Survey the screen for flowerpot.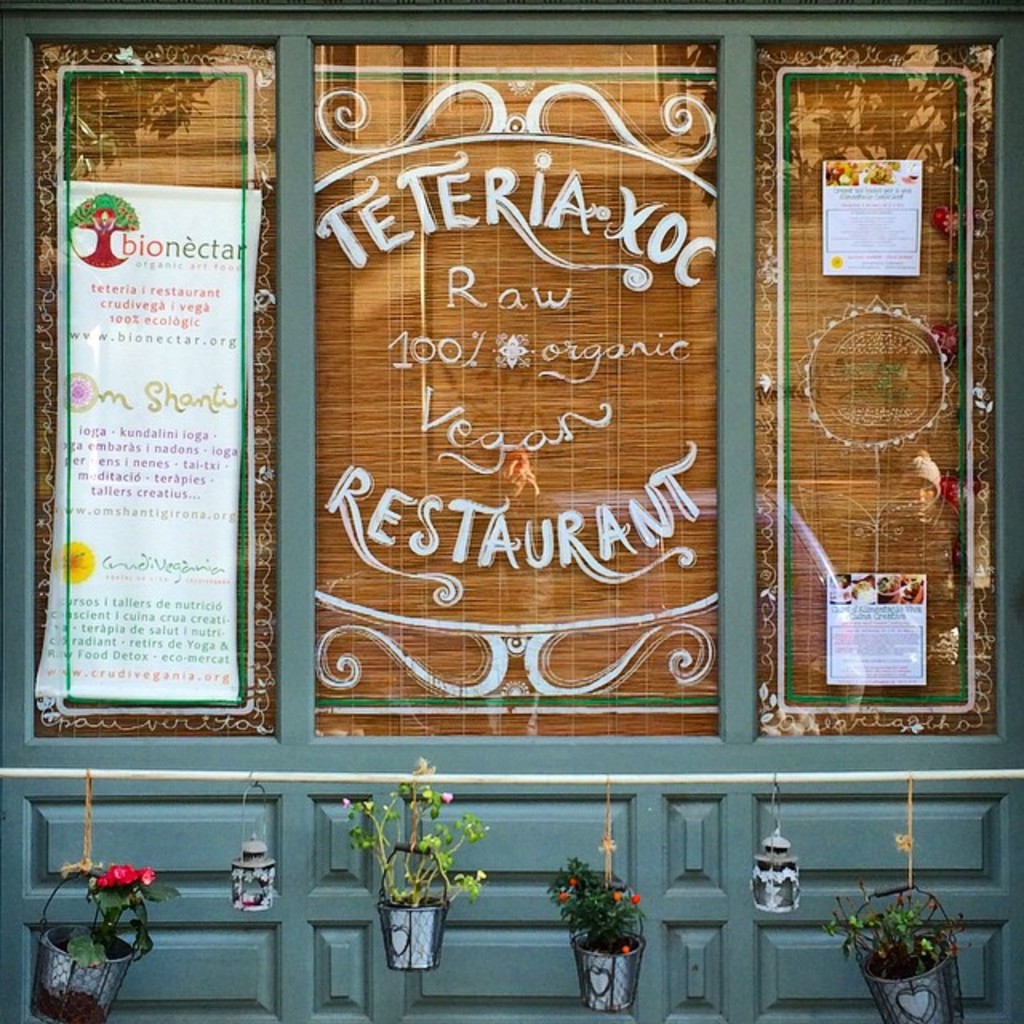
Survey found: pyautogui.locateOnScreen(382, 909, 440, 968).
